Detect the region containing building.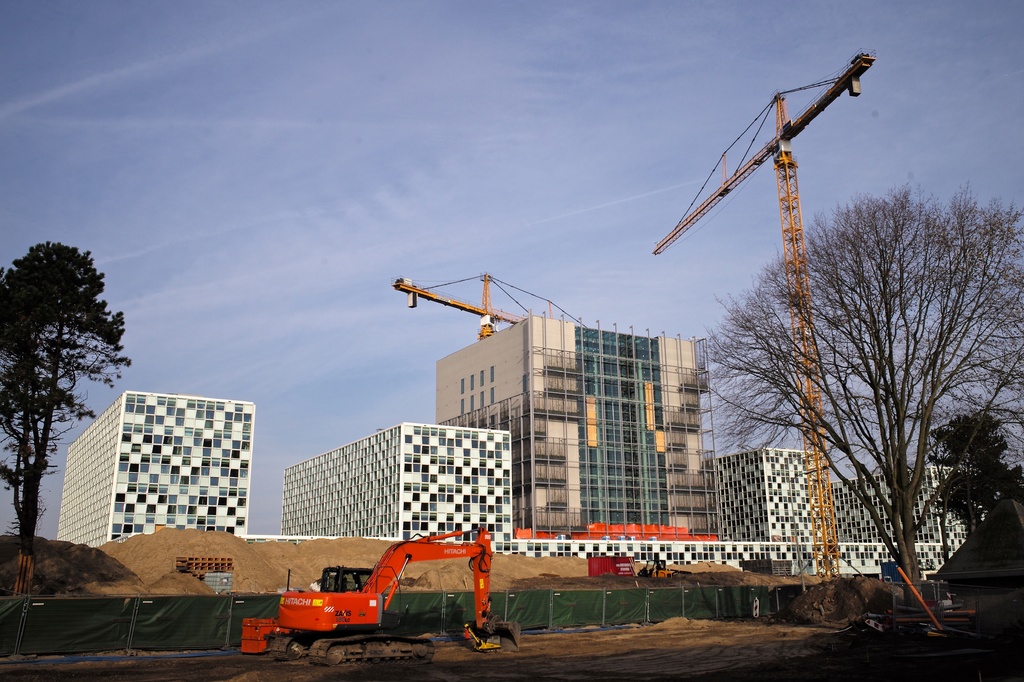
box(277, 426, 512, 556).
